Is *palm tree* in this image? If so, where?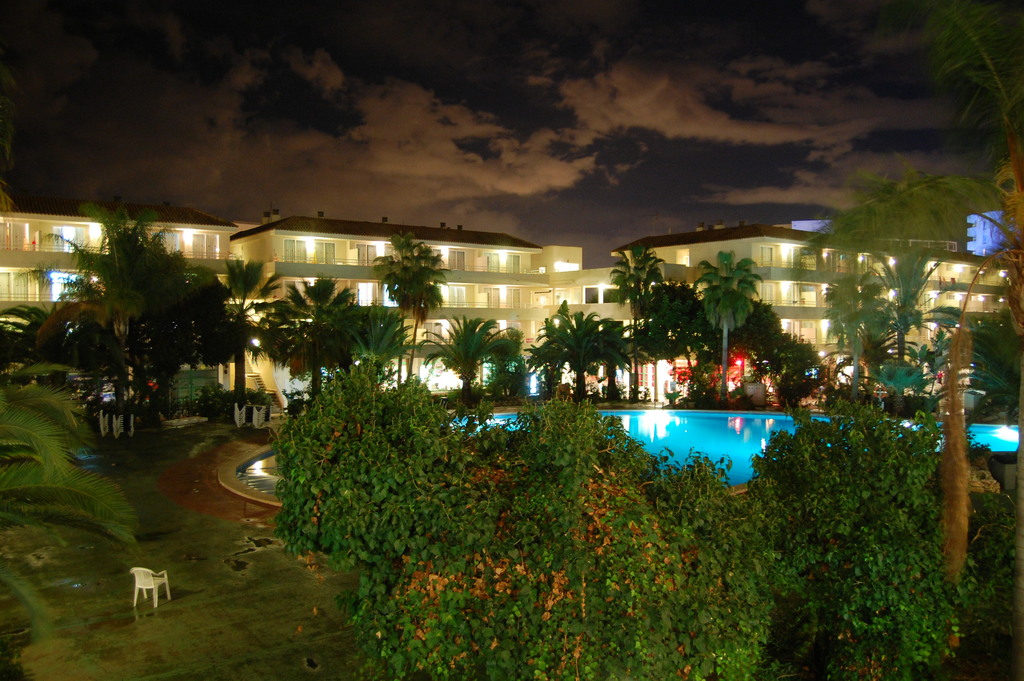
Yes, at [38, 206, 193, 411].
